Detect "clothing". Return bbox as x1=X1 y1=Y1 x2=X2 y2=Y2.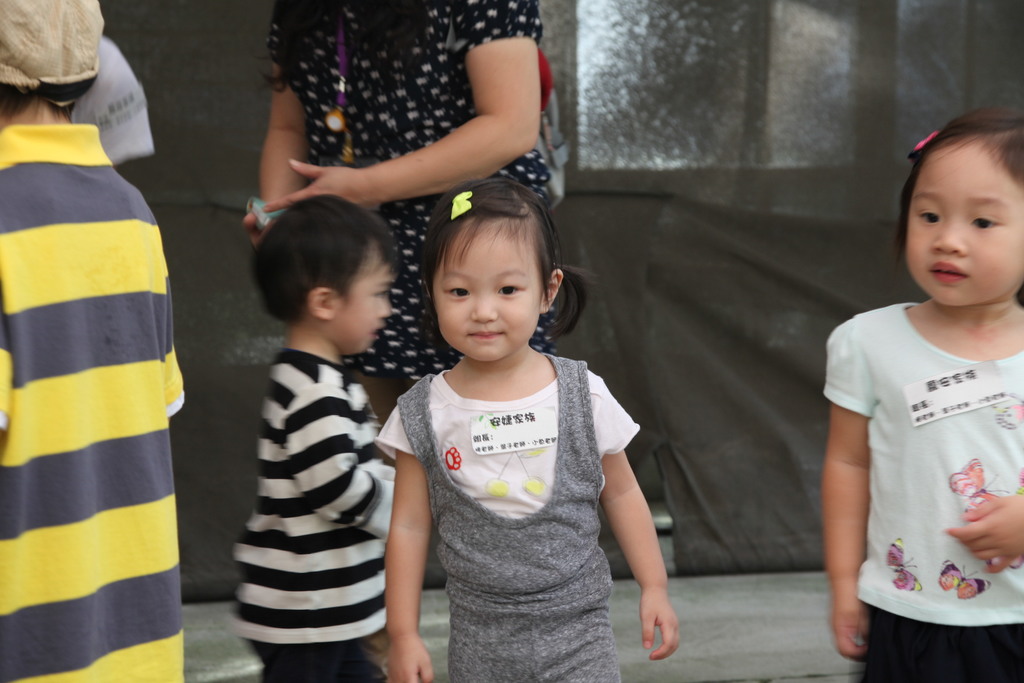
x1=230 y1=345 x2=403 y2=682.
